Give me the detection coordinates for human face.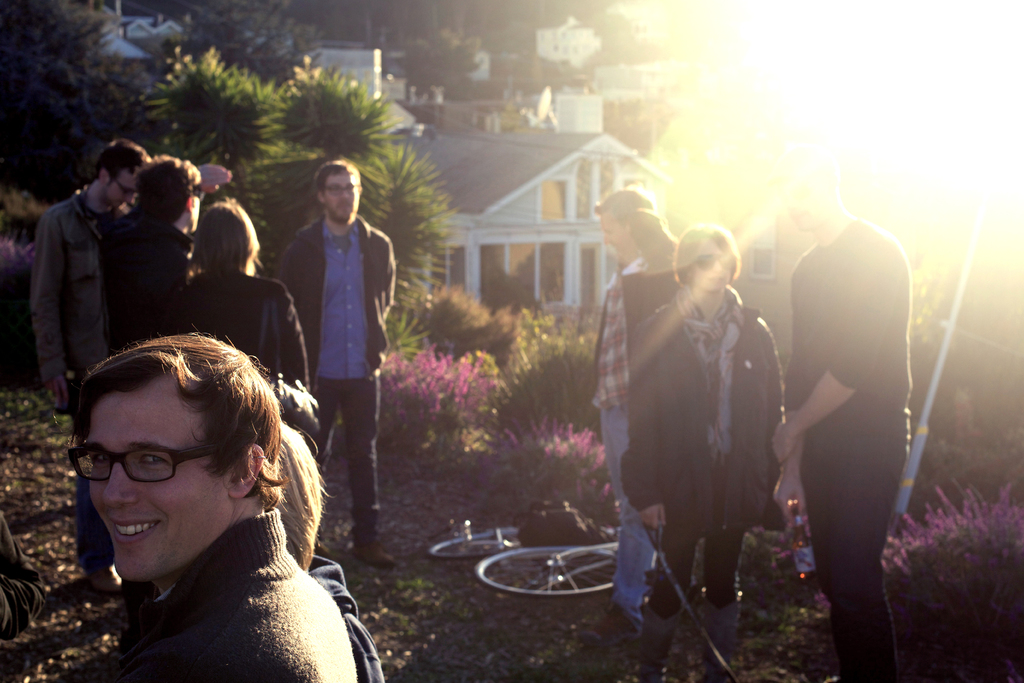
191:193:200:232.
